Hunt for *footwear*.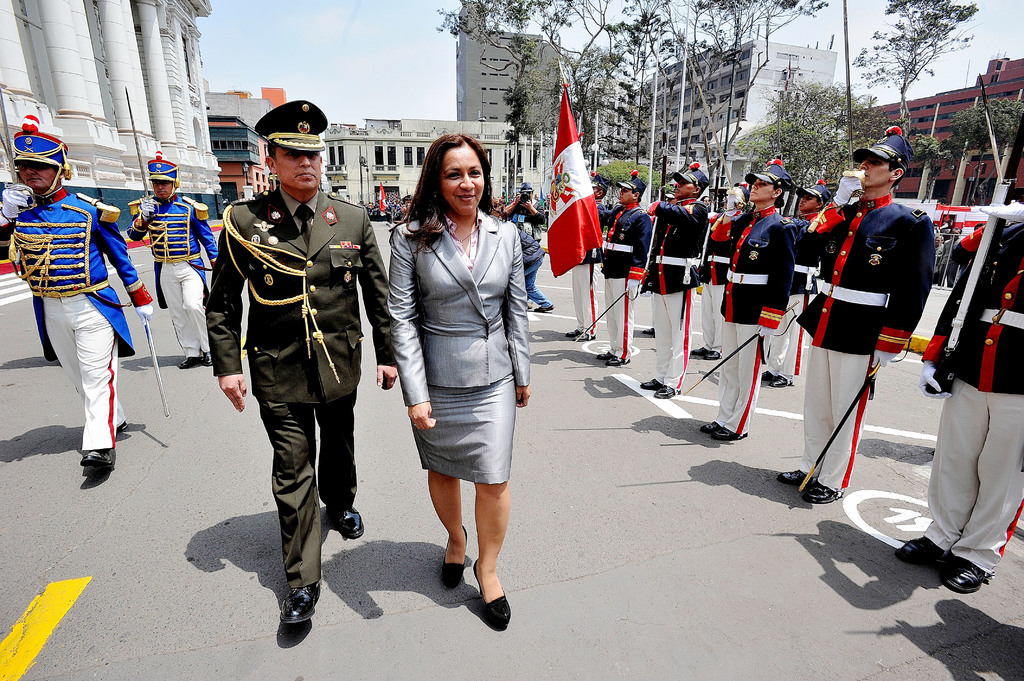
Hunted down at bbox=[279, 582, 321, 625].
